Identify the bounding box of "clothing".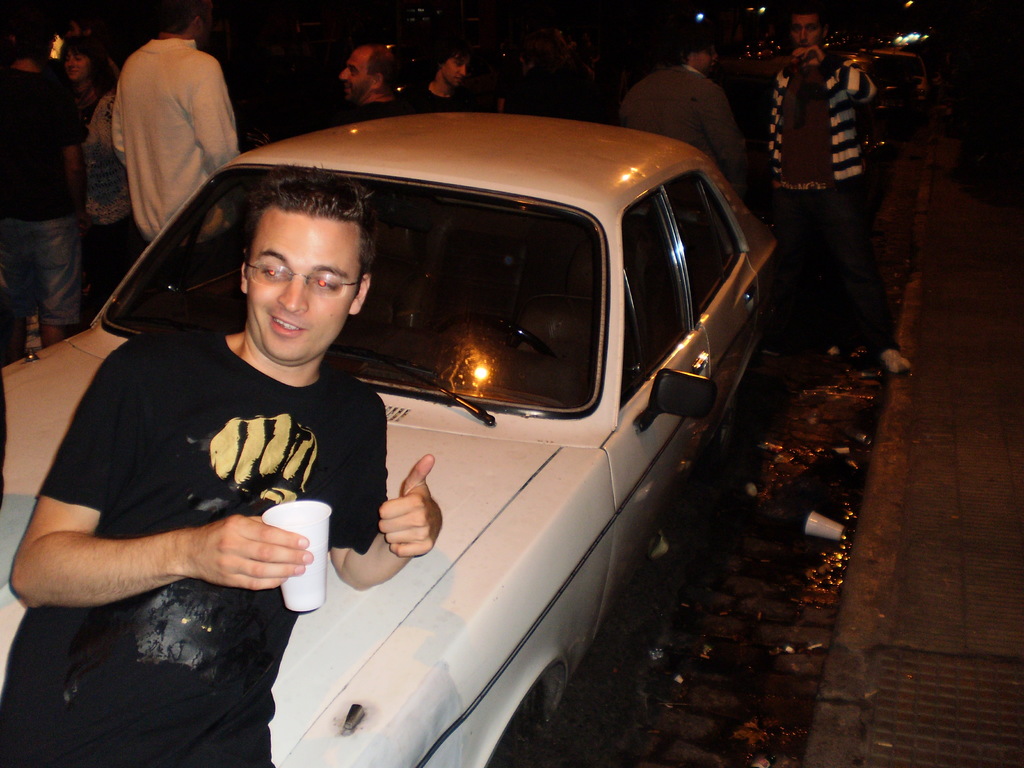
<region>0, 72, 94, 334</region>.
